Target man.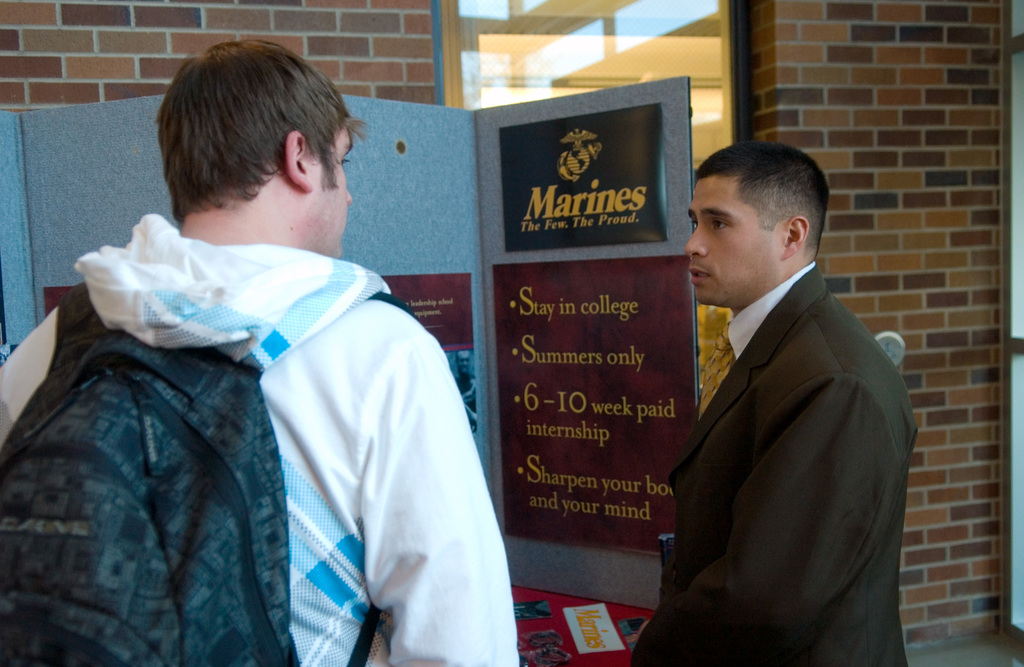
Target region: bbox=(0, 35, 525, 666).
